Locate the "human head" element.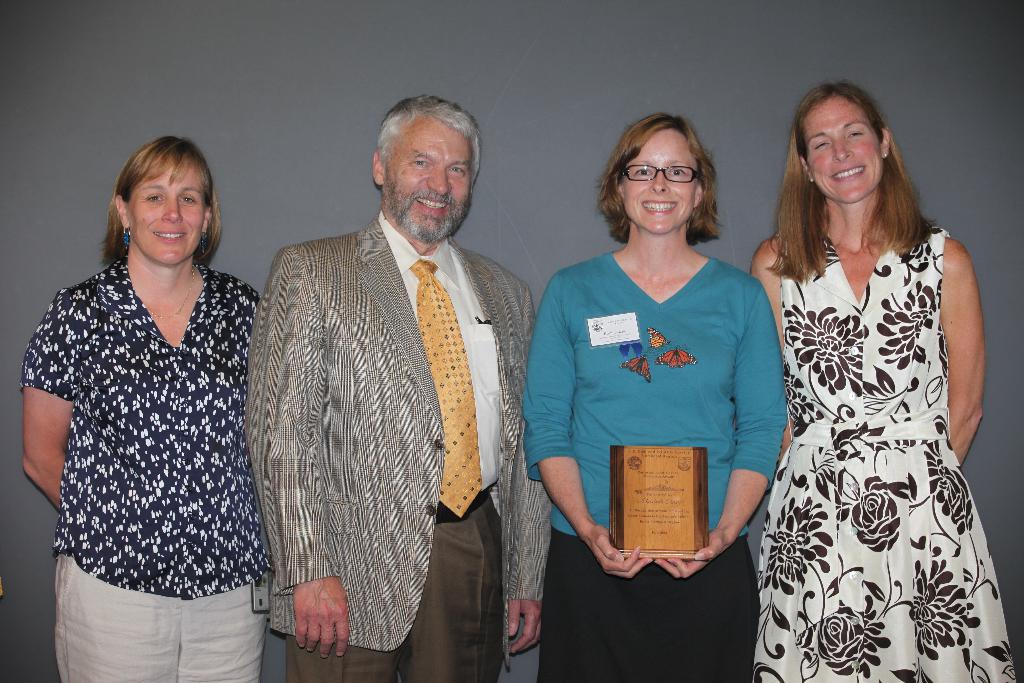
Element bbox: box=[101, 132, 223, 265].
